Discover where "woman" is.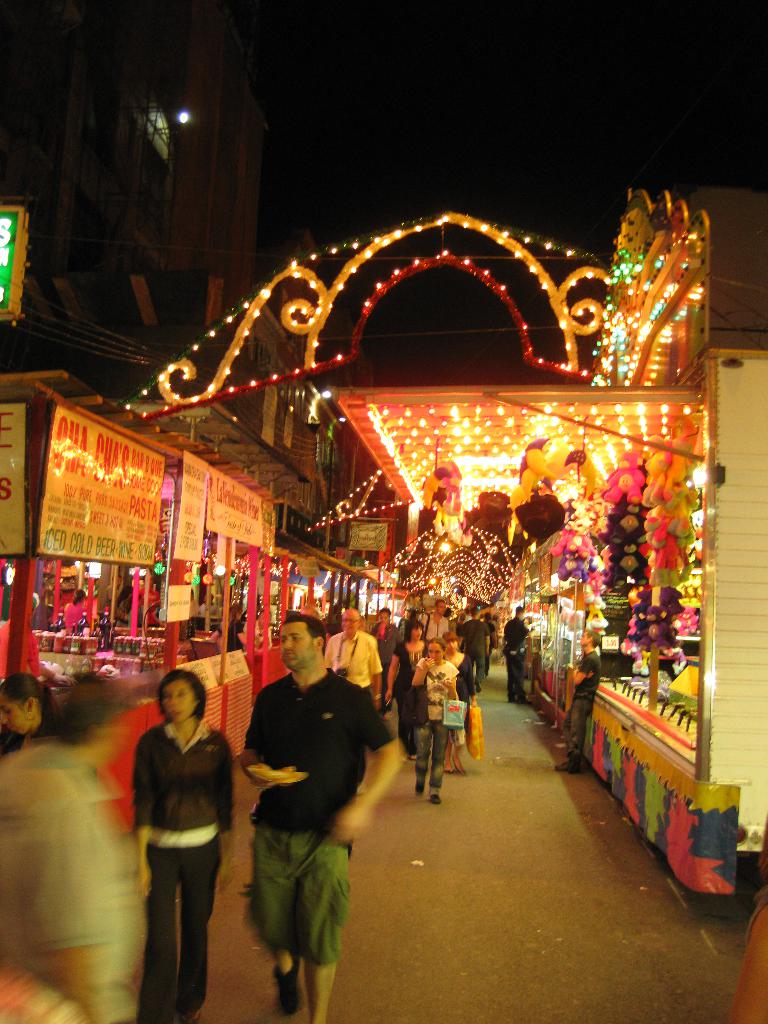
Discovered at box(369, 607, 403, 722).
